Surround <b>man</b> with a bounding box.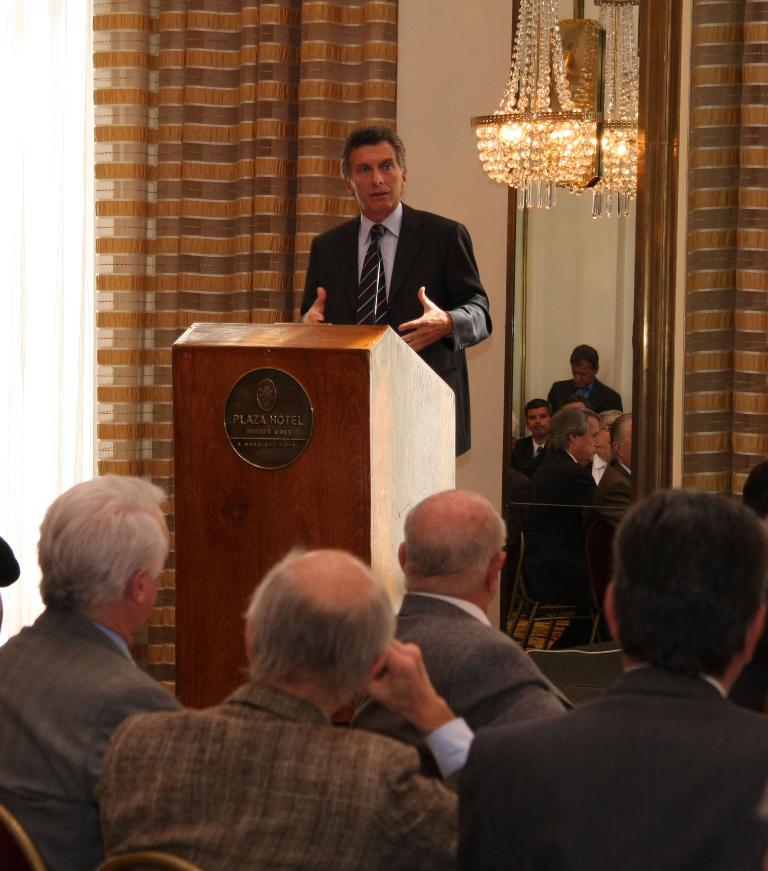
box(0, 463, 193, 870).
